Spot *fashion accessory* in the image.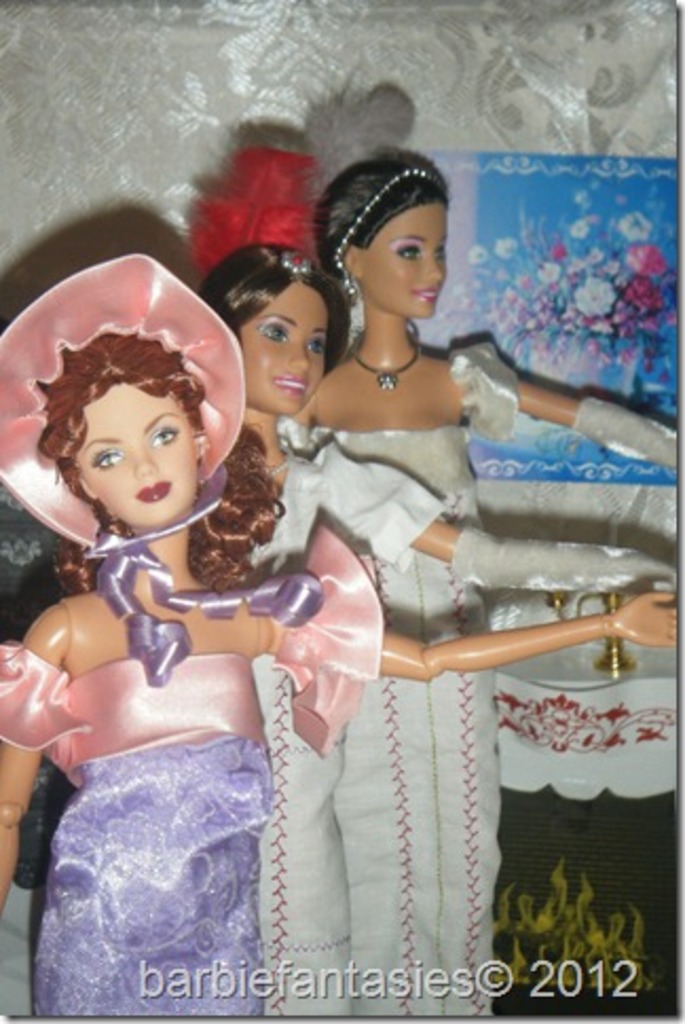
*fashion accessory* found at x1=95, y1=474, x2=323, y2=675.
